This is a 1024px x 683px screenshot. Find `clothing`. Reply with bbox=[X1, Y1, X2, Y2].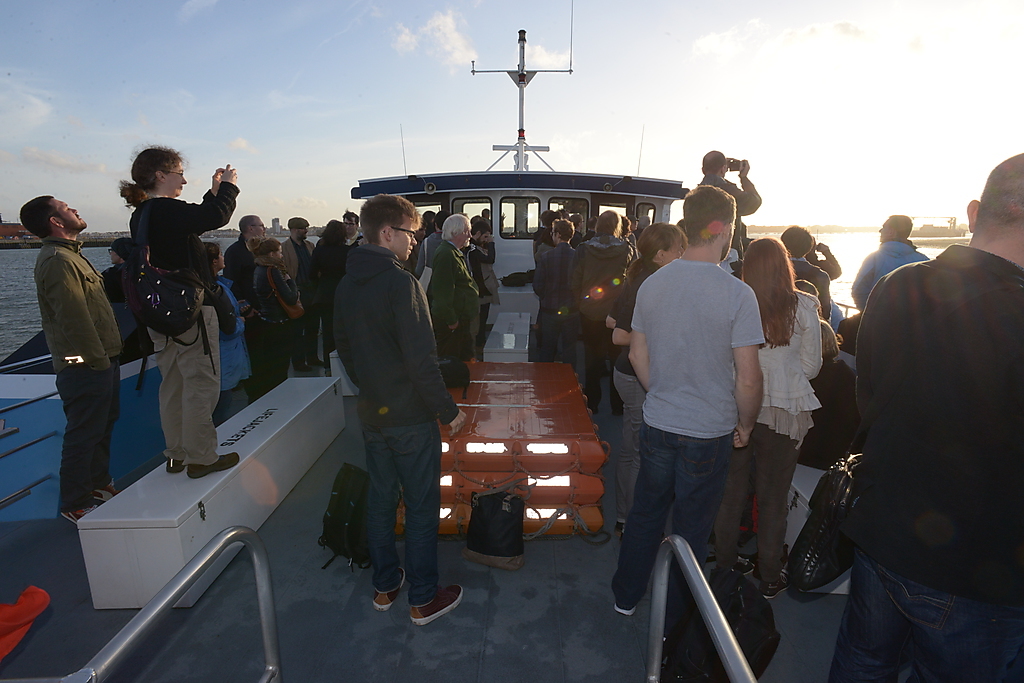
bbox=[817, 552, 1023, 682].
